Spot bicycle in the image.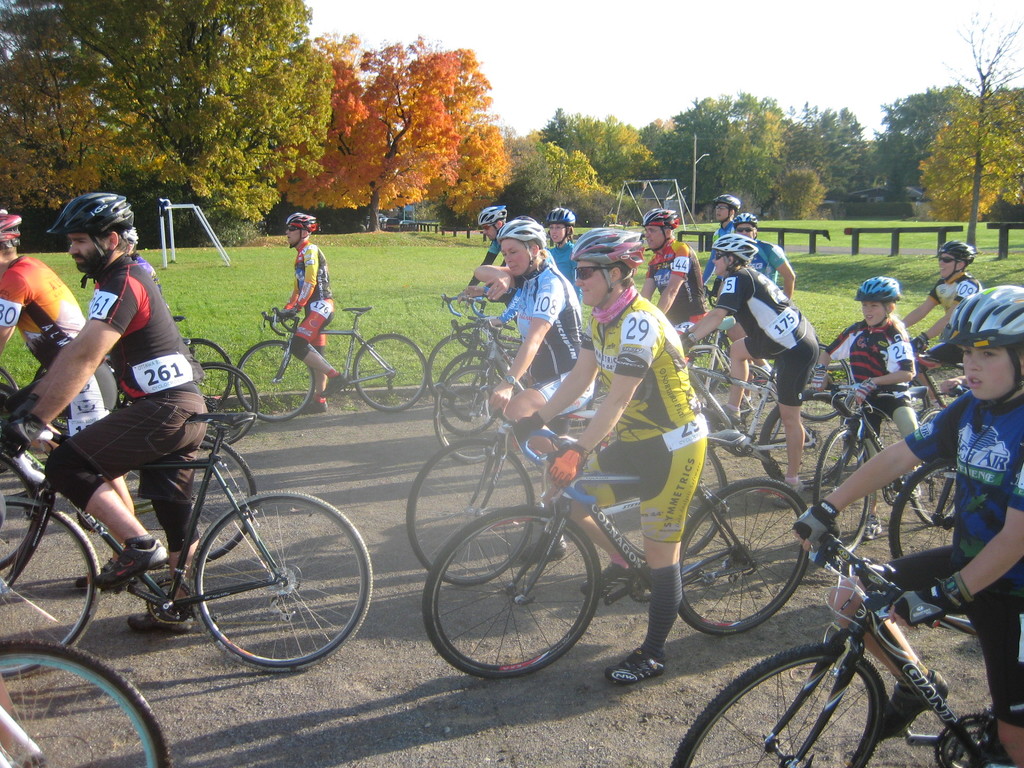
bicycle found at bbox(422, 395, 831, 692).
